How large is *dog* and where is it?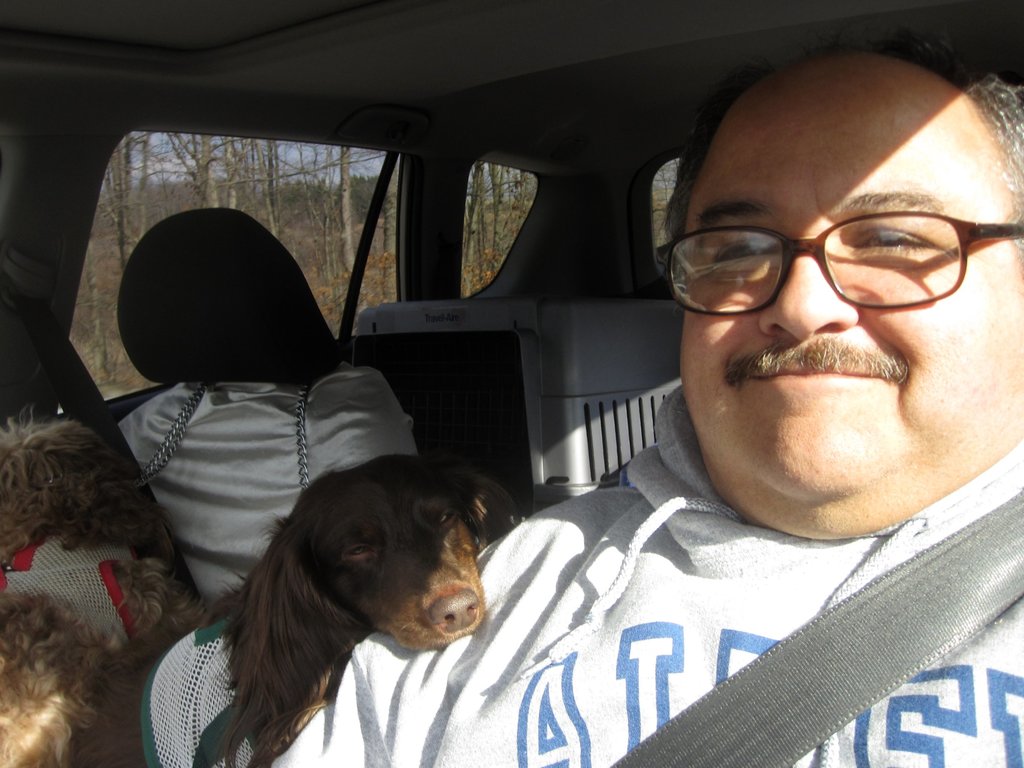
Bounding box: rect(0, 414, 211, 767).
